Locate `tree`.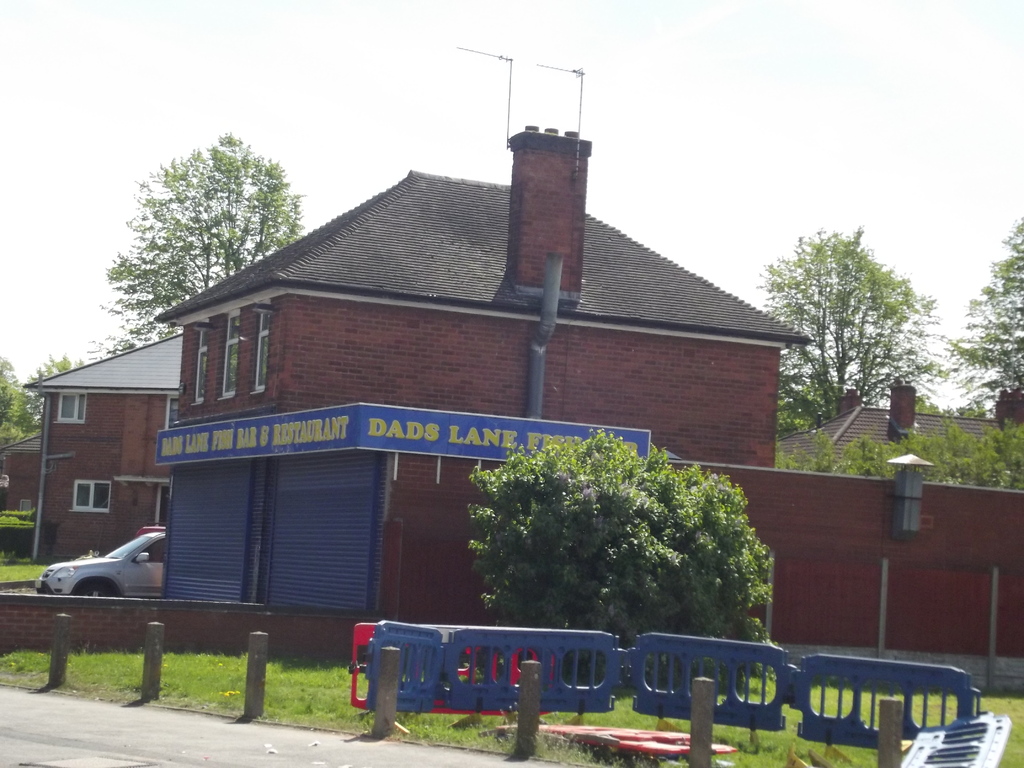
Bounding box: BBox(949, 214, 1023, 426).
